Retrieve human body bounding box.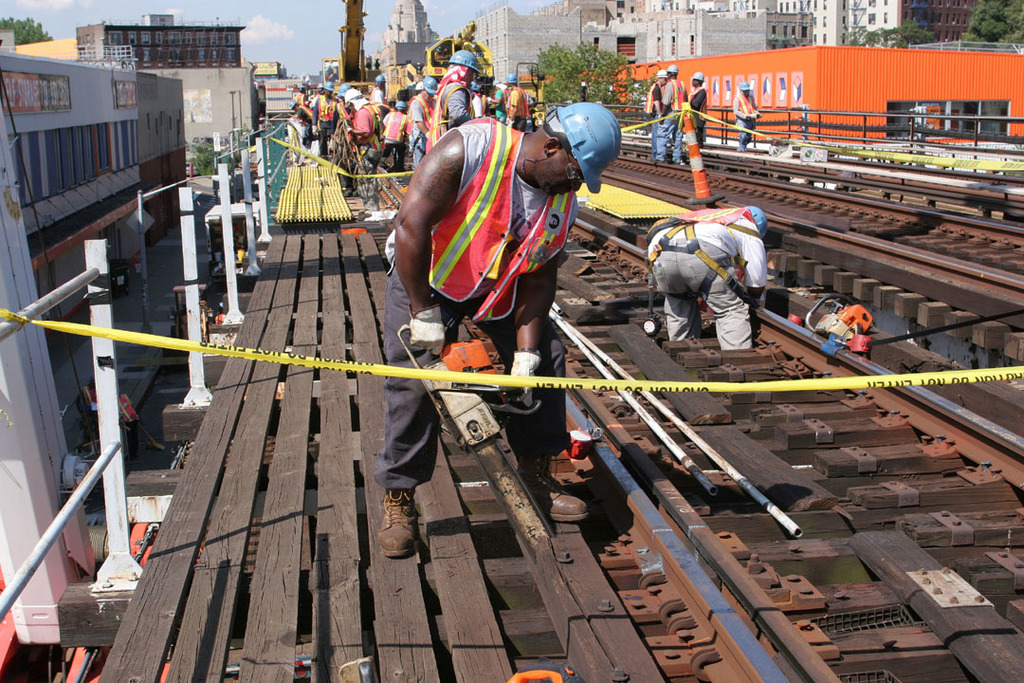
Bounding box: BBox(377, 95, 408, 168).
